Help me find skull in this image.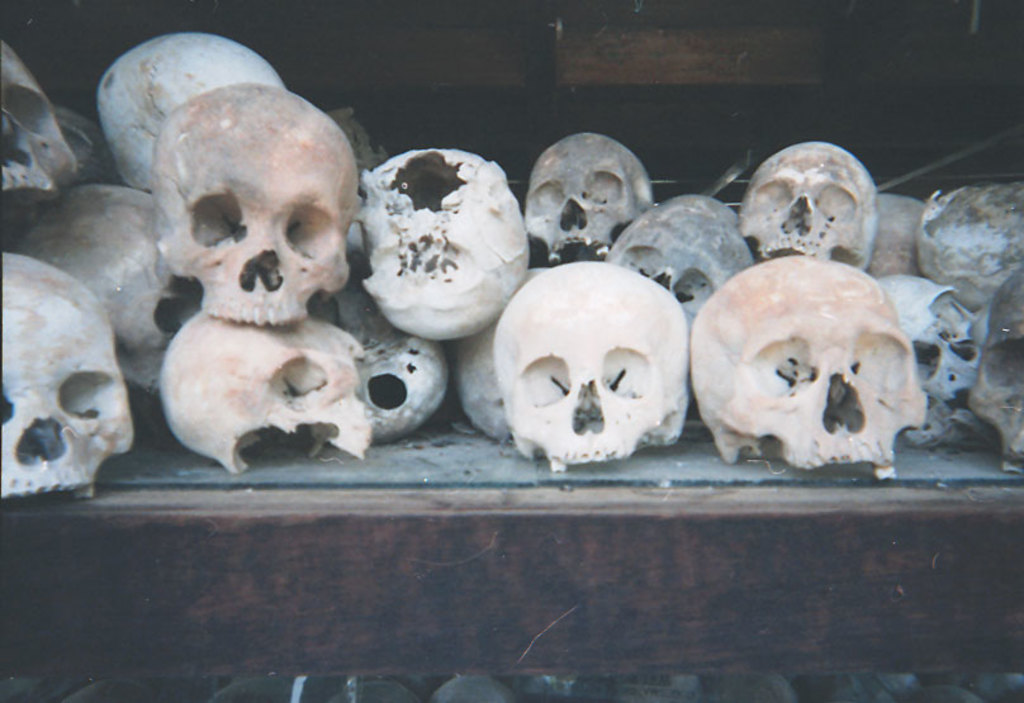
Found it: 688,252,928,478.
